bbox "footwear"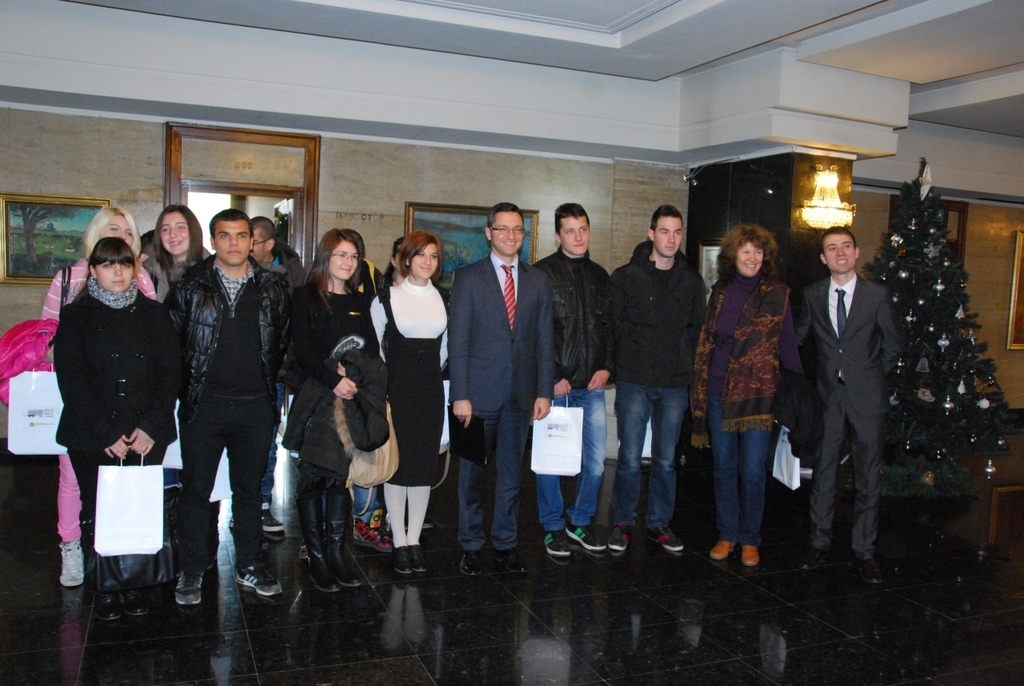
box(119, 580, 146, 616)
